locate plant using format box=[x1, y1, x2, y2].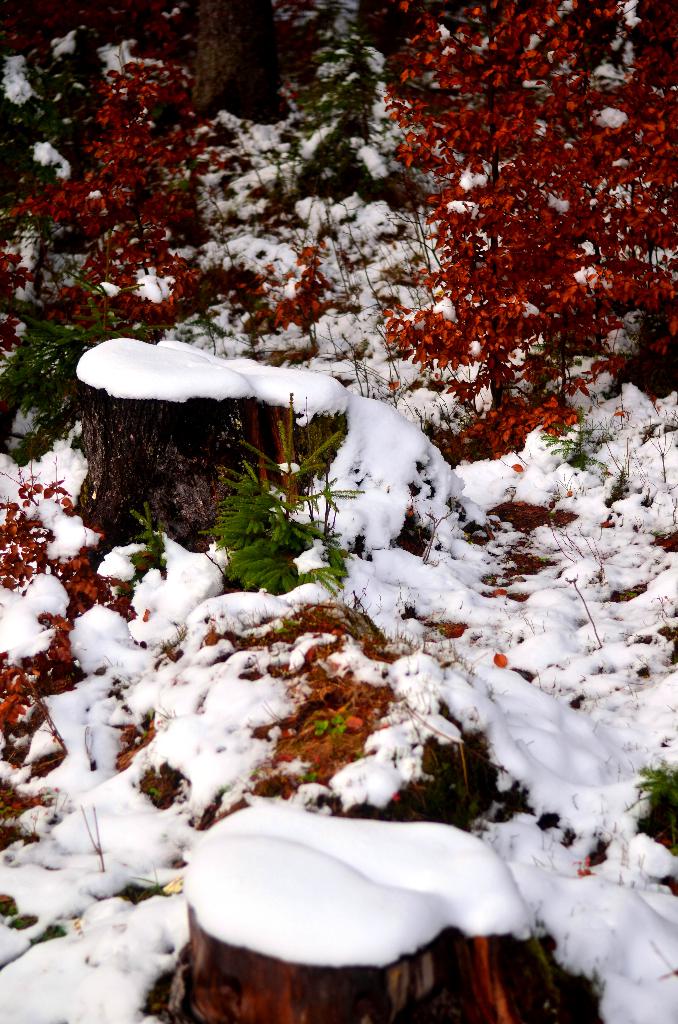
box=[252, 233, 377, 357].
